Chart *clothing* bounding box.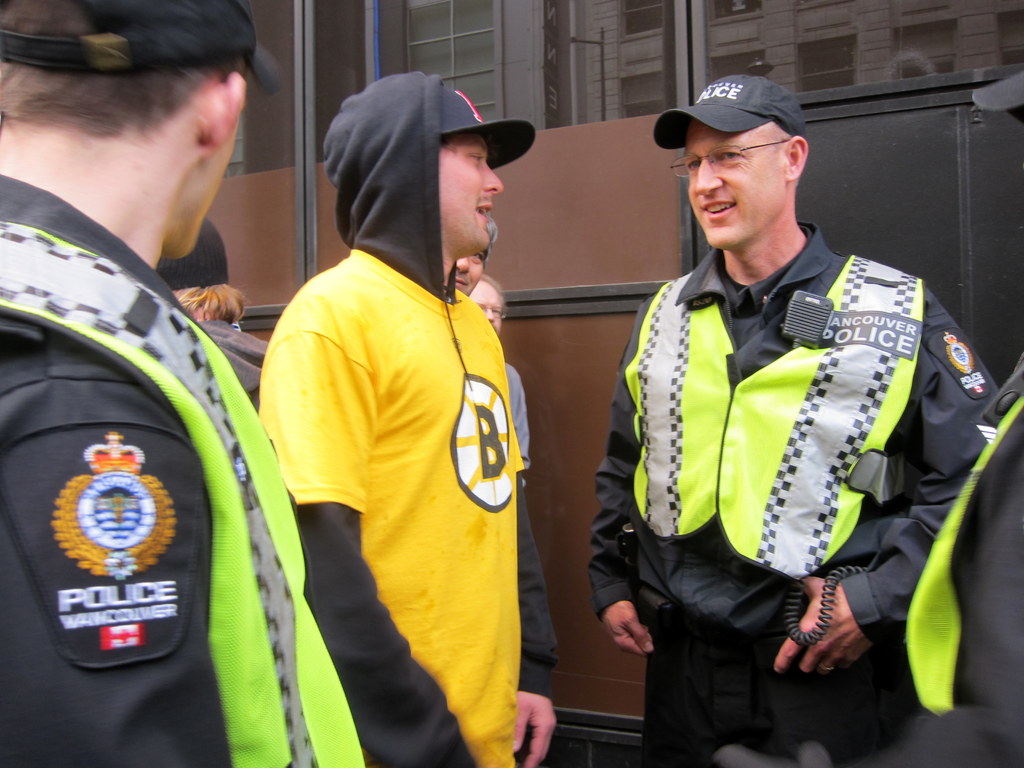
Charted: select_region(264, 177, 537, 738).
